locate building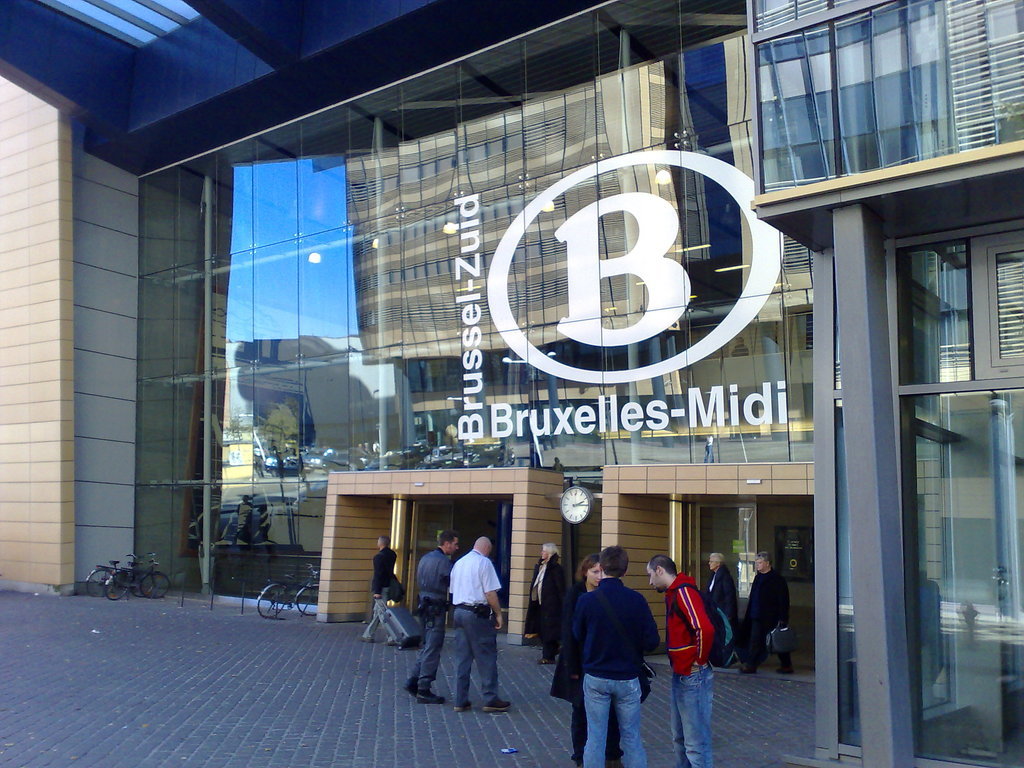
{"x1": 0, "y1": 0, "x2": 1023, "y2": 767}
